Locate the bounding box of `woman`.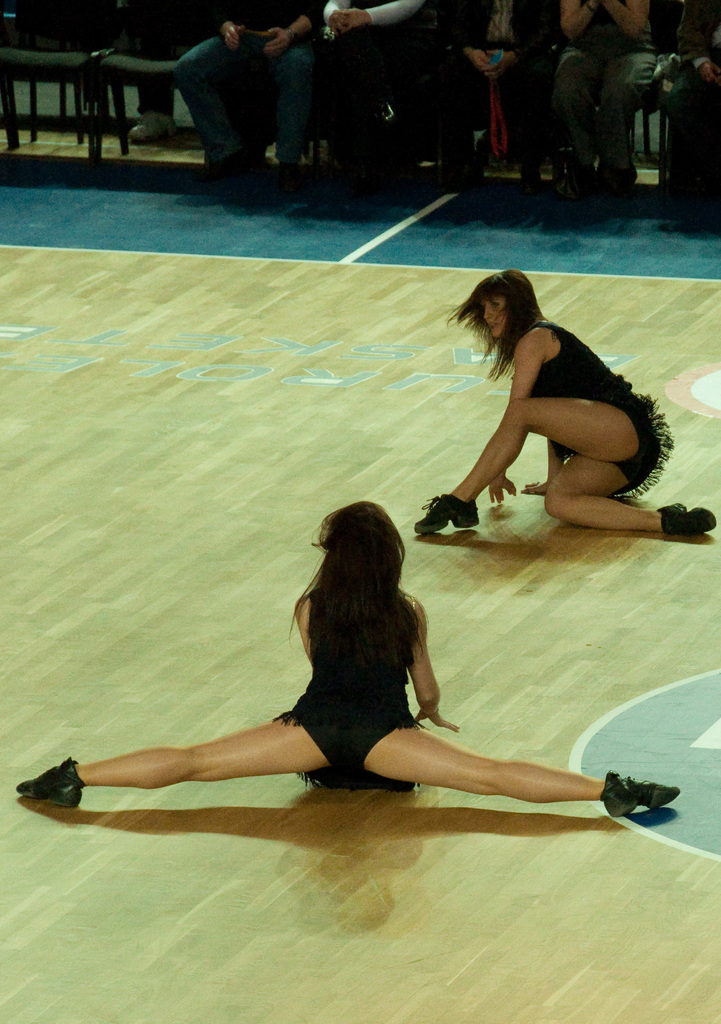
Bounding box: rect(421, 266, 719, 543).
